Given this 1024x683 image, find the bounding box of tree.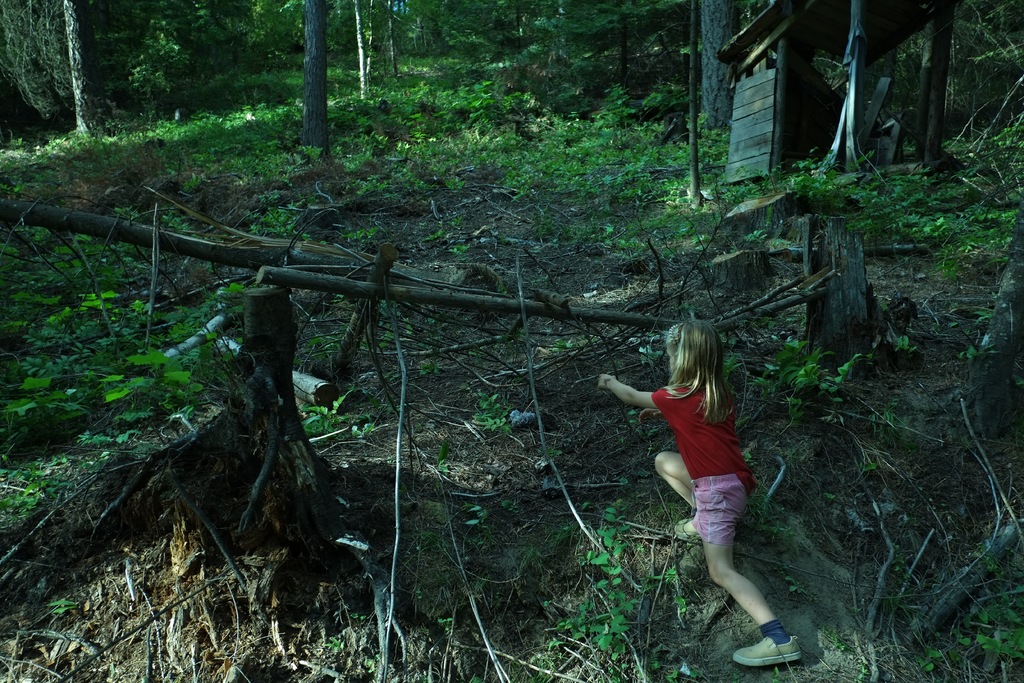
<region>934, 0, 951, 168</region>.
